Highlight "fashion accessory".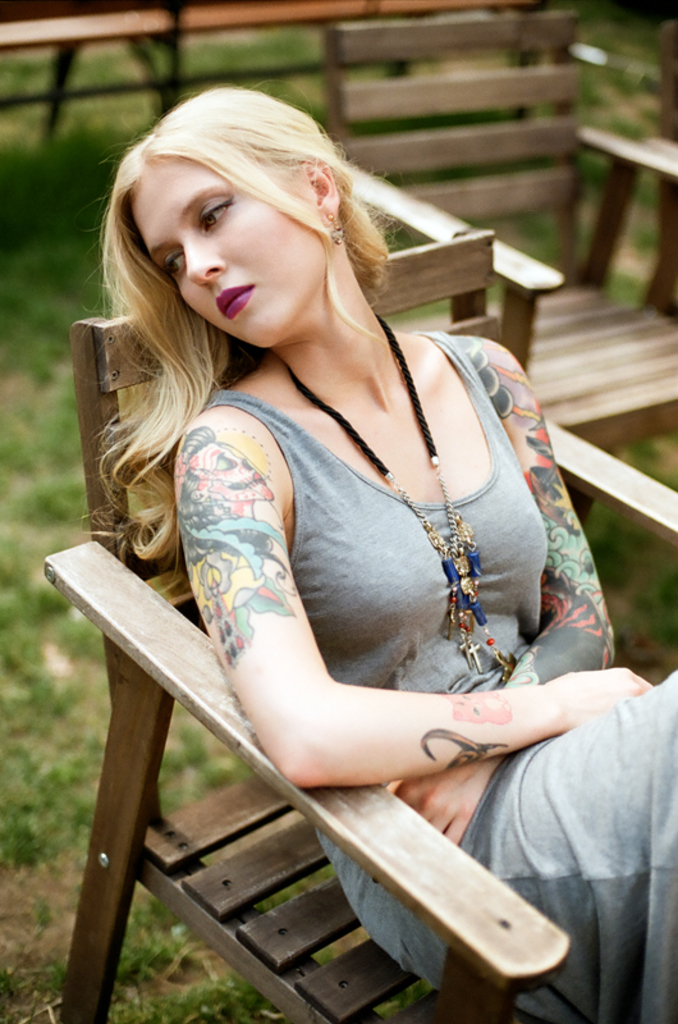
Highlighted region: pyautogui.locateOnScreen(267, 314, 523, 678).
